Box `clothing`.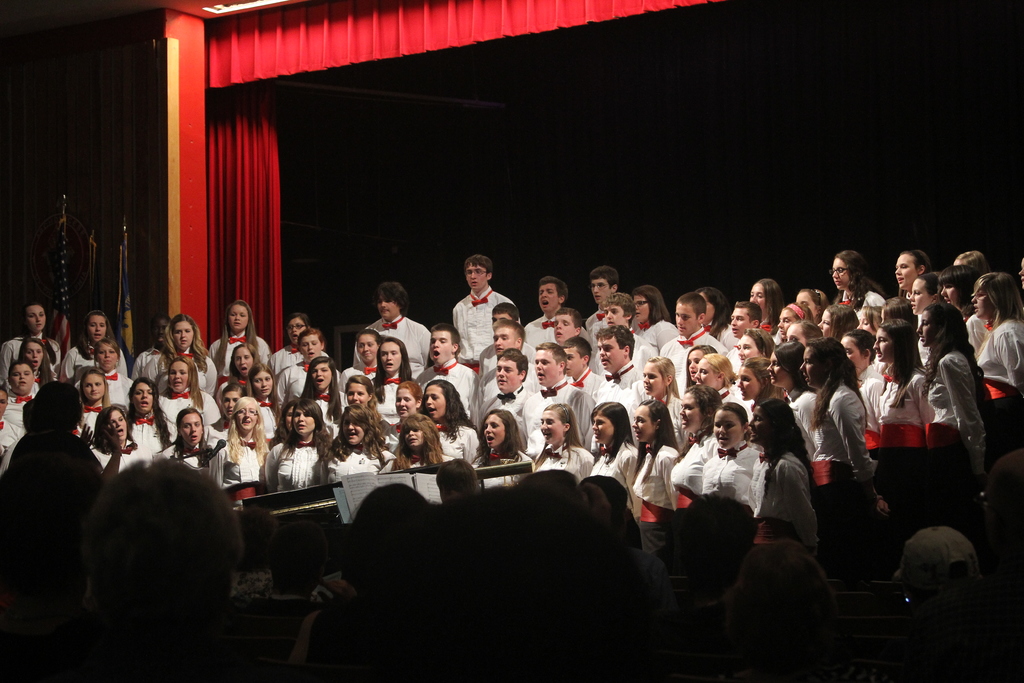
bbox=[369, 370, 403, 423].
